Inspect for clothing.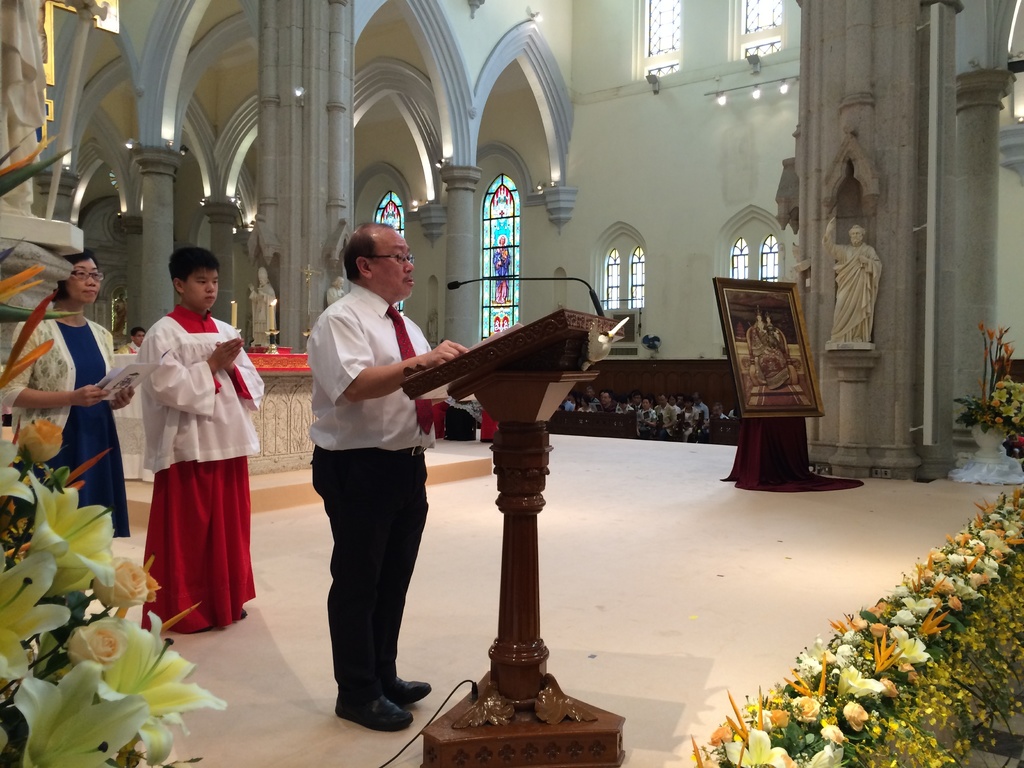
Inspection: <region>117, 340, 137, 351</region>.
